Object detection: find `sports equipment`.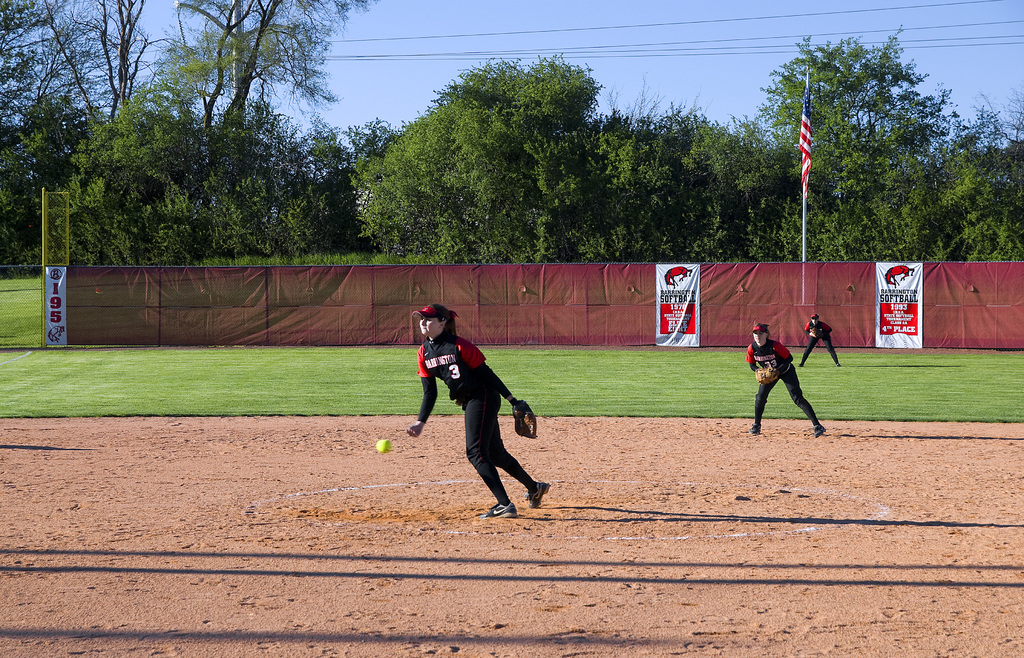
bbox(373, 437, 396, 458).
